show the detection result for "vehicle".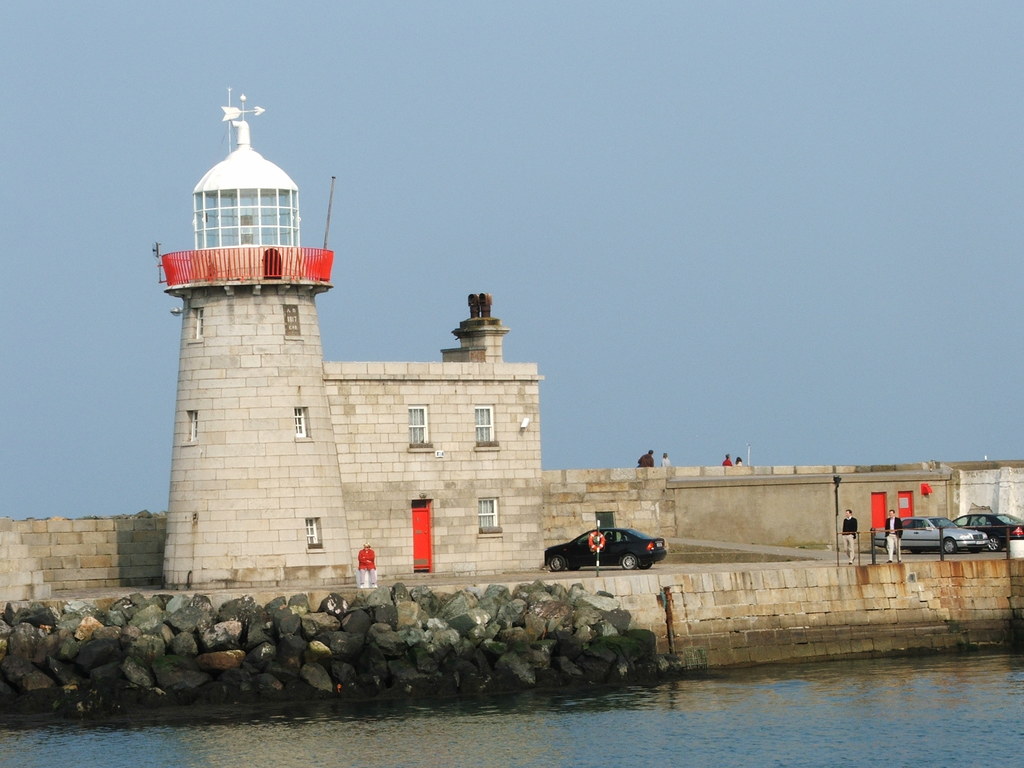
<bbox>858, 509, 991, 554</bbox>.
